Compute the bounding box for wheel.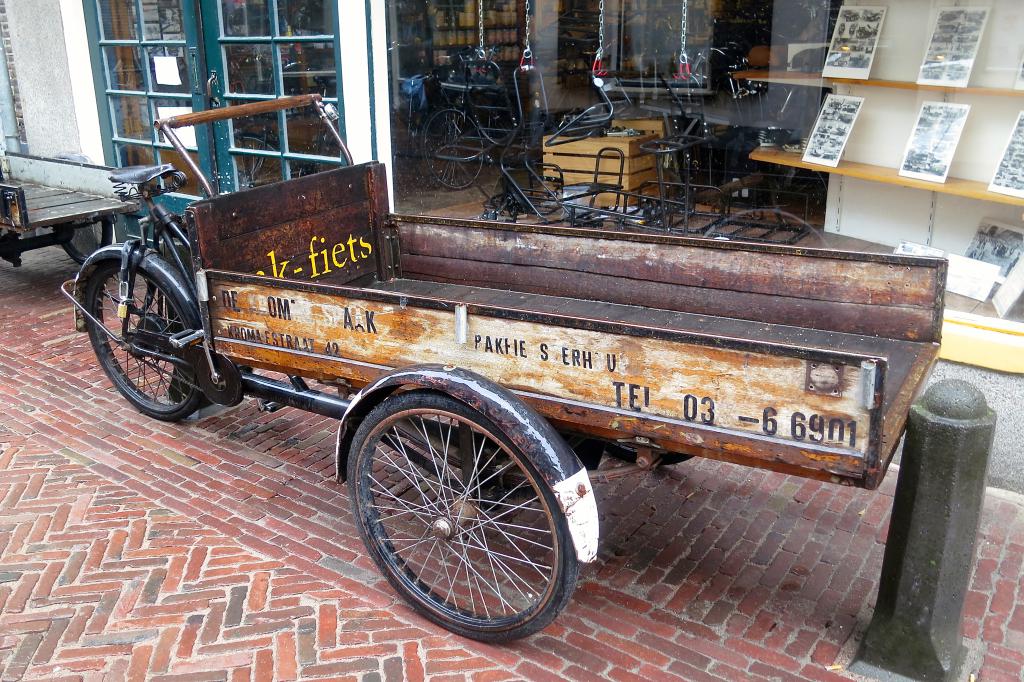
{"x1": 54, "y1": 211, "x2": 111, "y2": 265}.
